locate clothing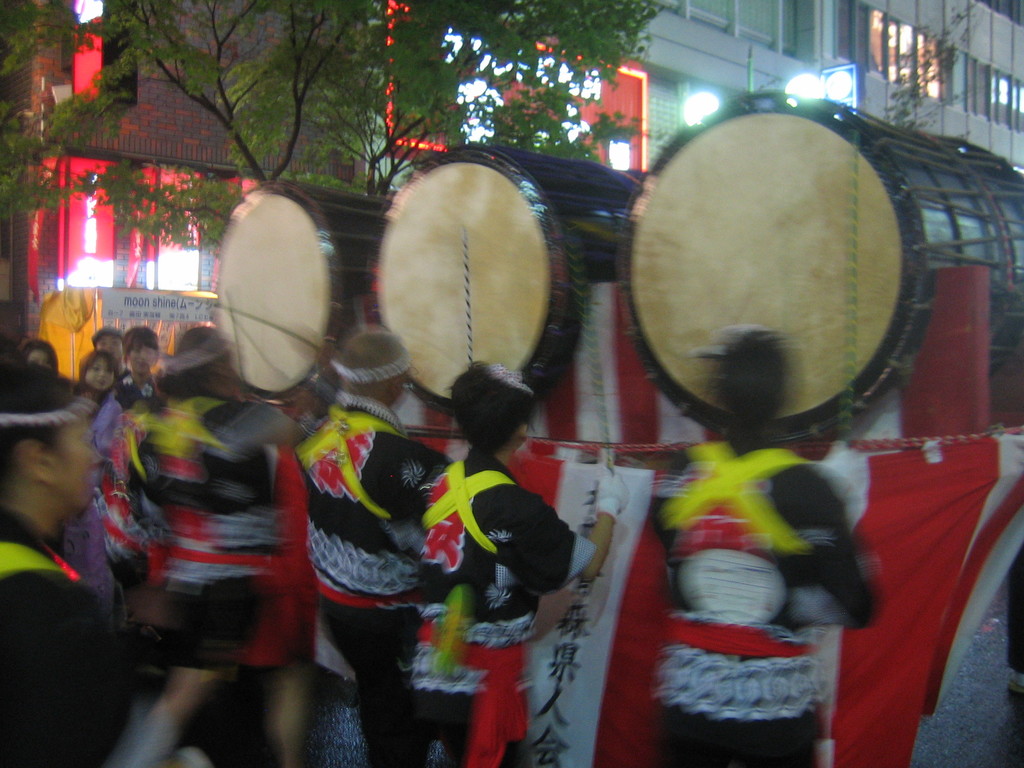
x1=648, y1=442, x2=878, y2=767
